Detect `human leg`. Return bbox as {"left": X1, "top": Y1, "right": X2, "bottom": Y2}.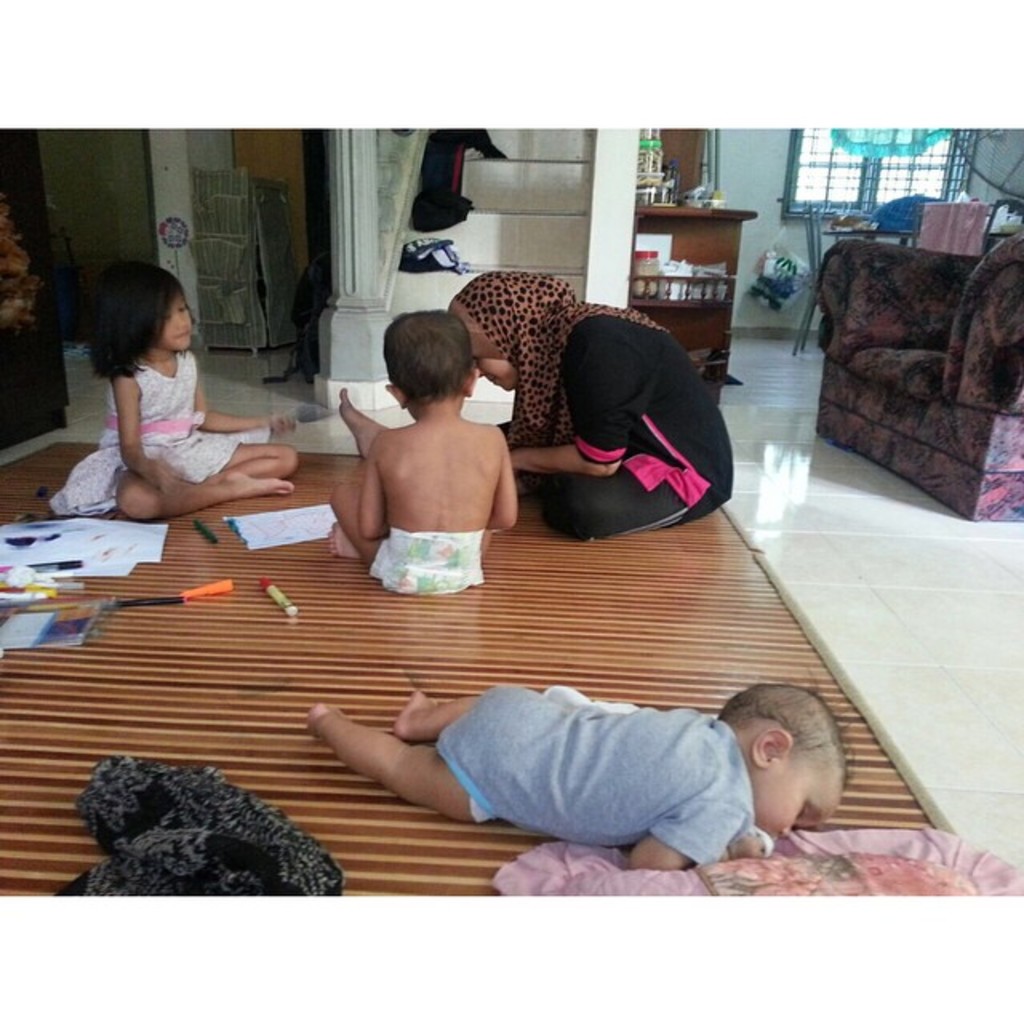
{"left": 302, "top": 688, "right": 506, "bottom": 818}.
